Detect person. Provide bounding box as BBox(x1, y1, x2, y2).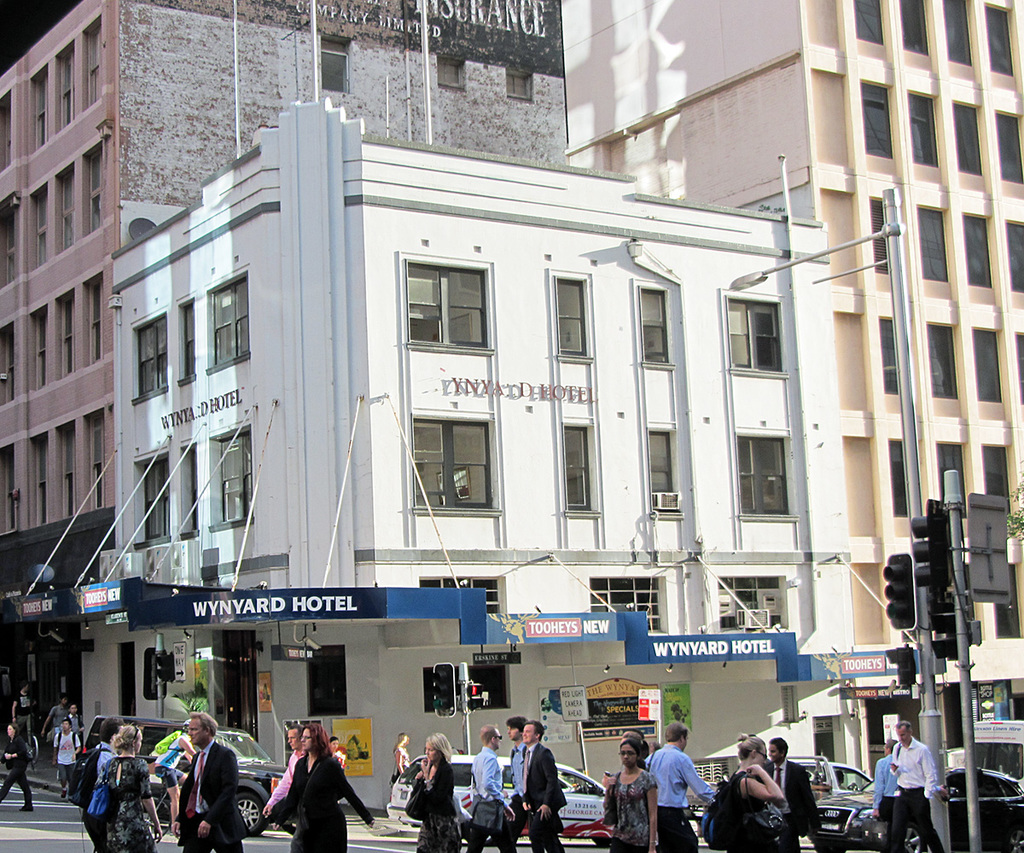
BBox(683, 739, 801, 852).
